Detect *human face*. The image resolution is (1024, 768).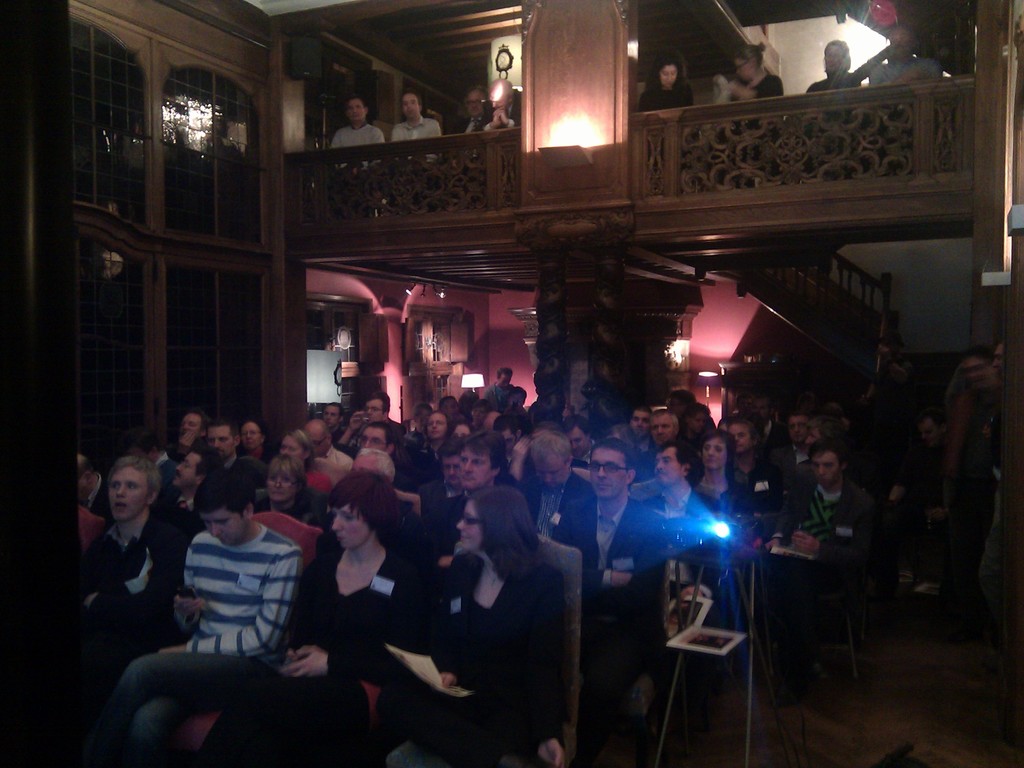
x1=367 y1=401 x2=385 y2=422.
